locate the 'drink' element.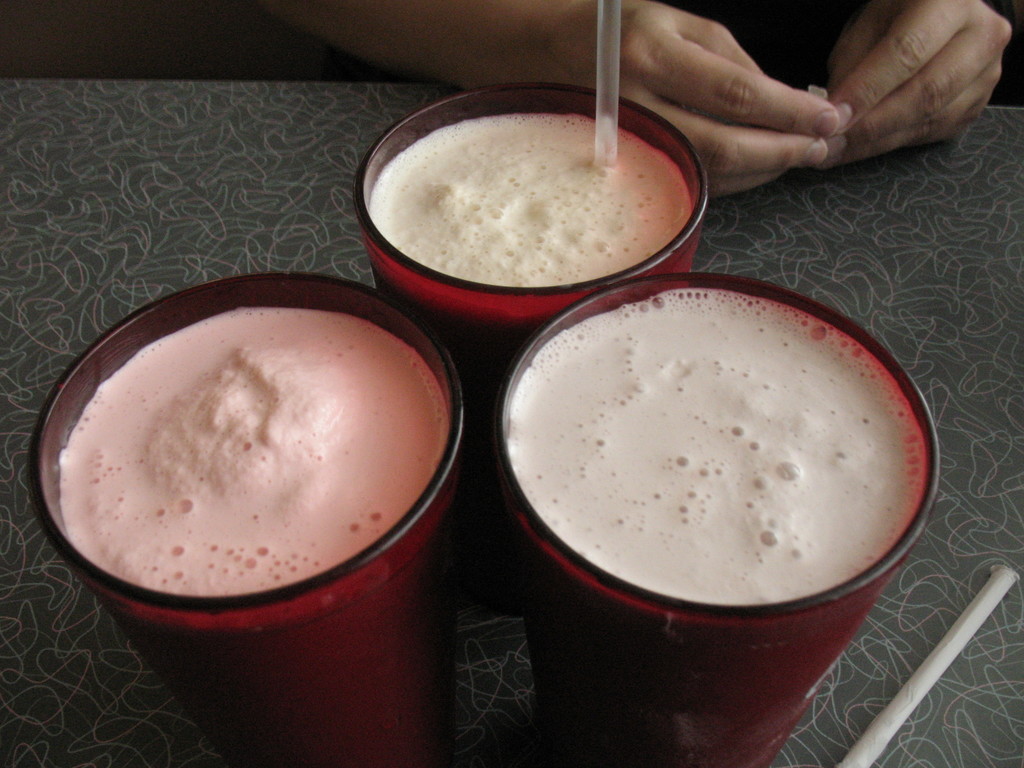
Element bbox: (x1=369, y1=108, x2=700, y2=555).
